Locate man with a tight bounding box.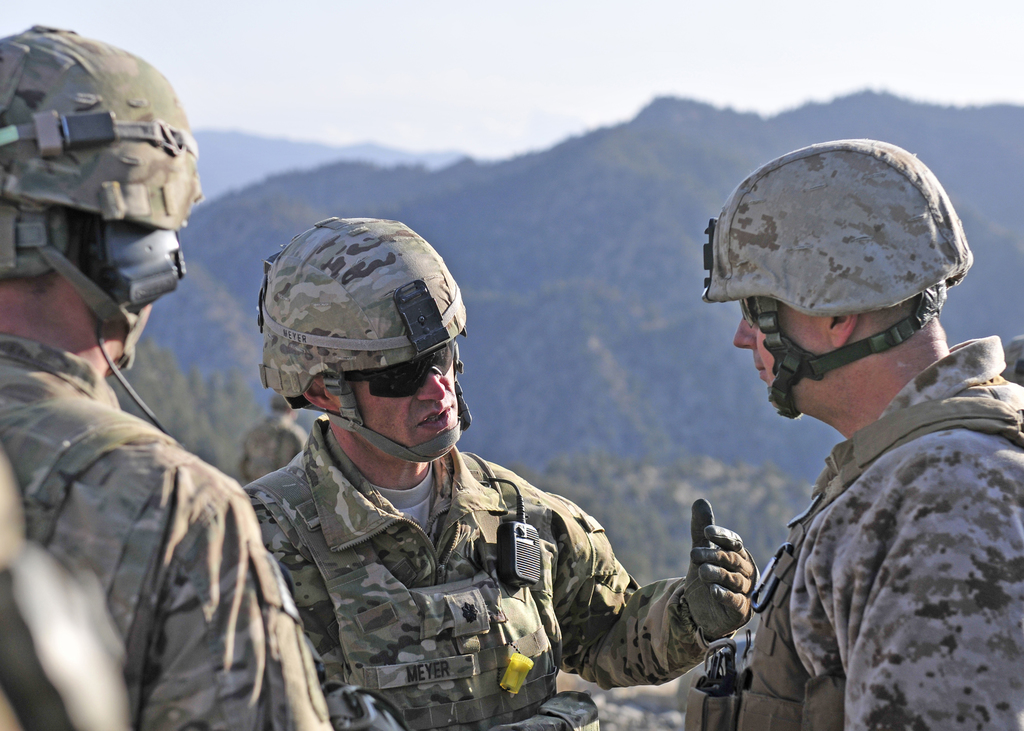
l=0, t=20, r=337, b=730.
